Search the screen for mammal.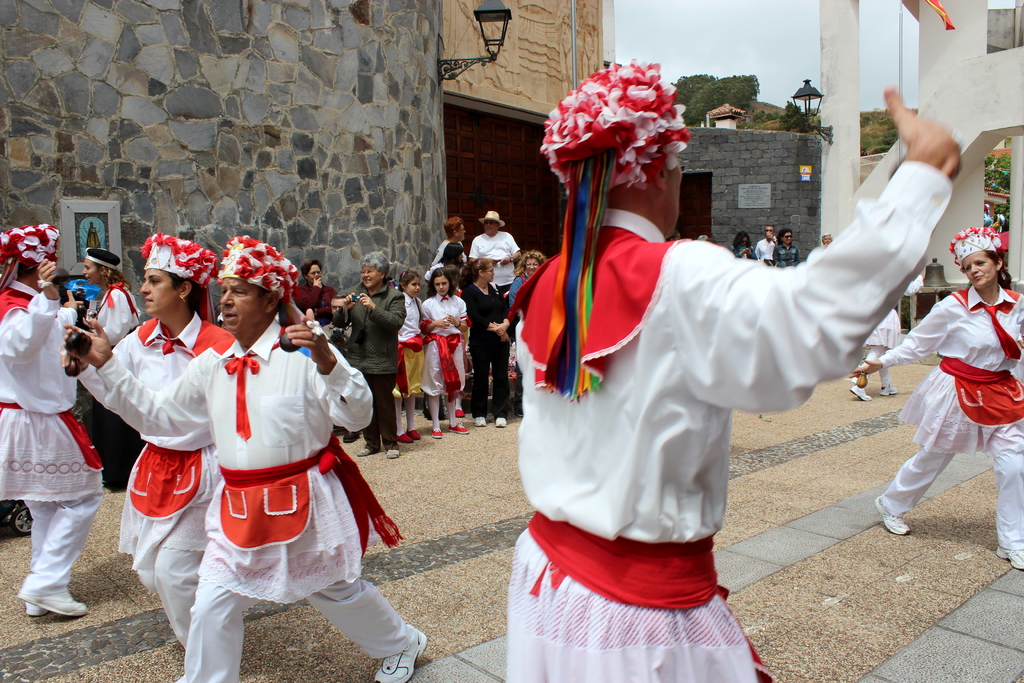
Found at 501:55:964:682.
